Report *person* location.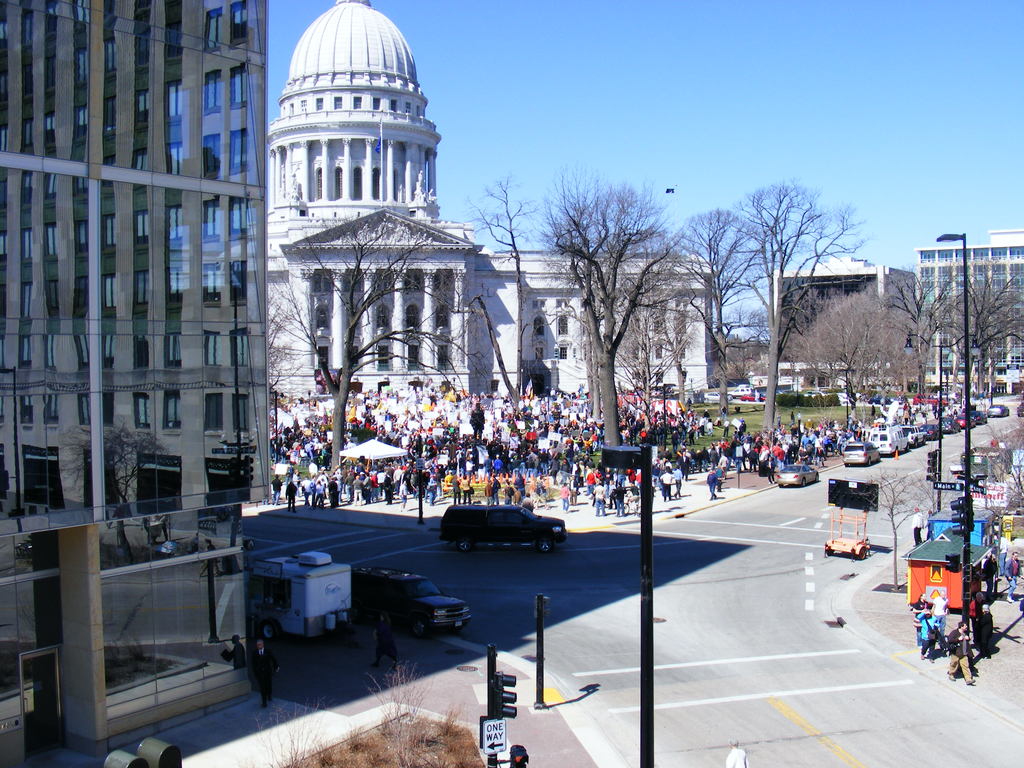
Report: 267:474:284:508.
